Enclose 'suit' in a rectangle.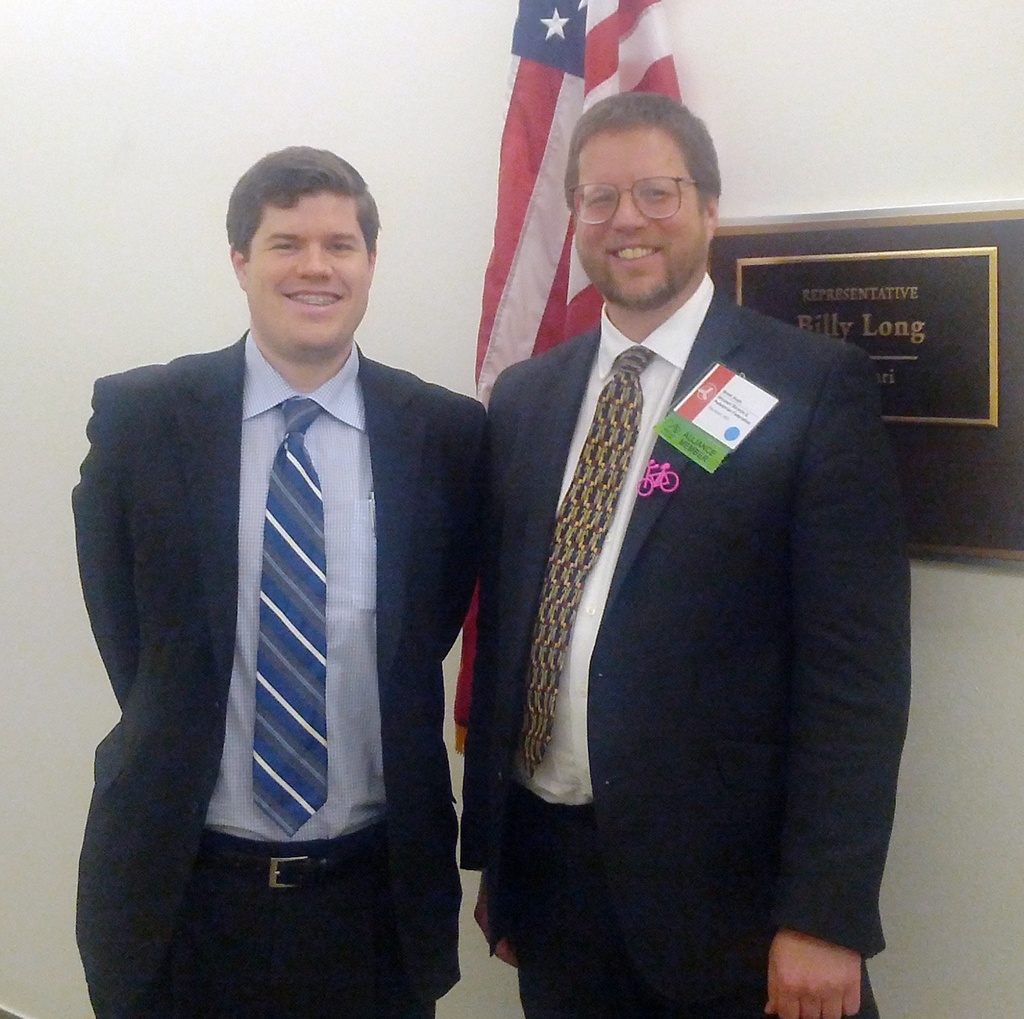
[x1=454, y1=267, x2=913, y2=1018].
